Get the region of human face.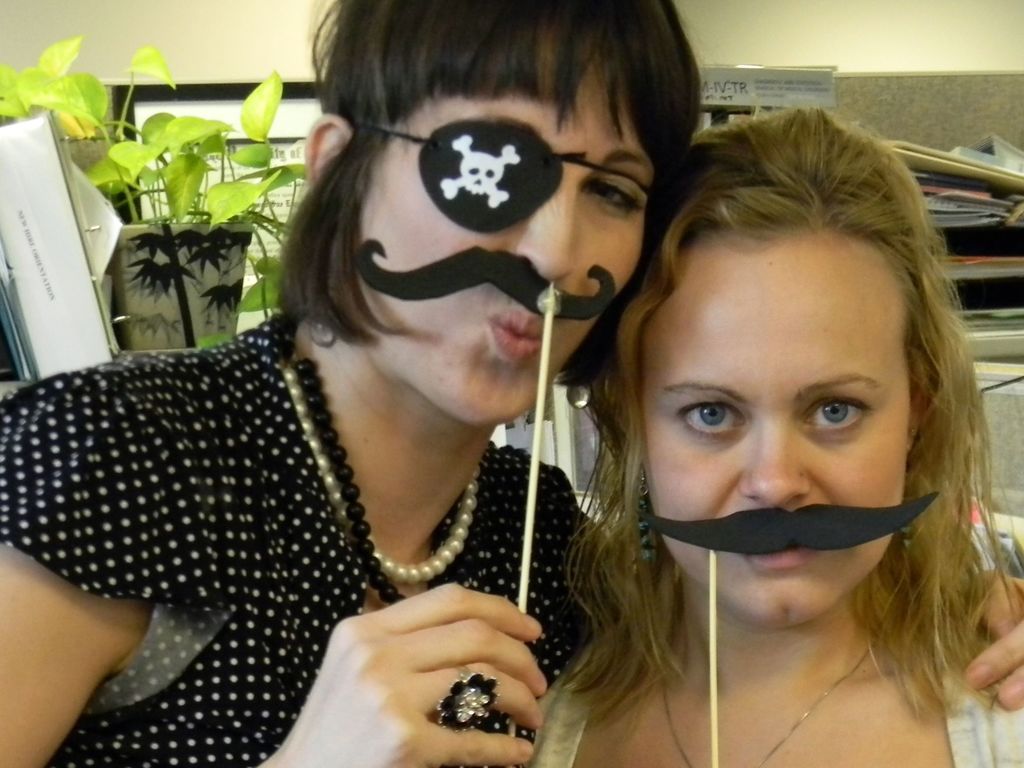
l=350, t=24, r=650, b=423.
